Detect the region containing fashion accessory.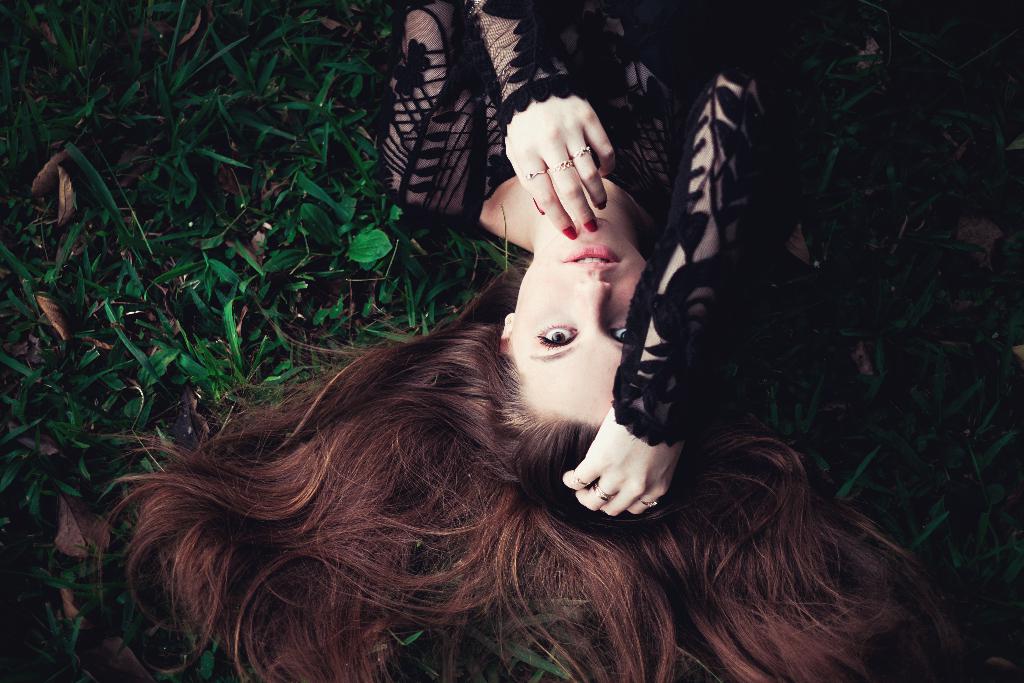
x1=494 y1=65 x2=511 y2=78.
